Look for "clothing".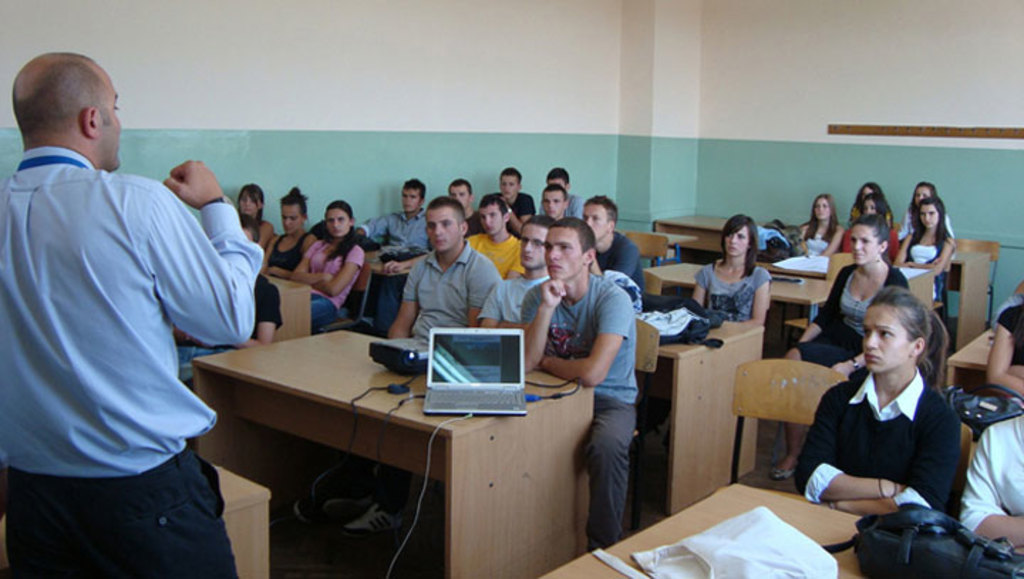
Found: 804,225,838,257.
